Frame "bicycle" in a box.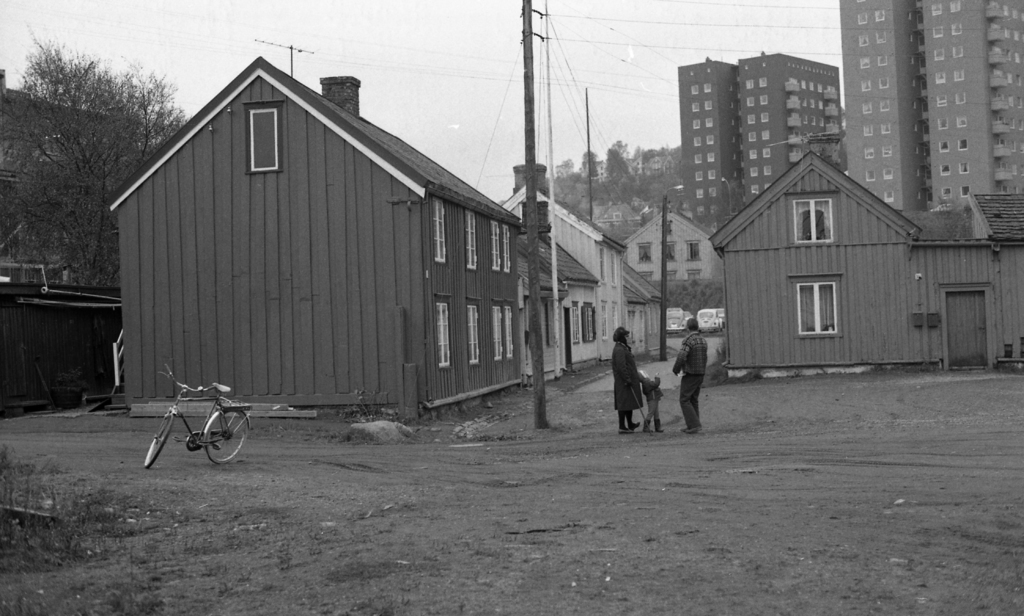
(136, 361, 247, 471).
